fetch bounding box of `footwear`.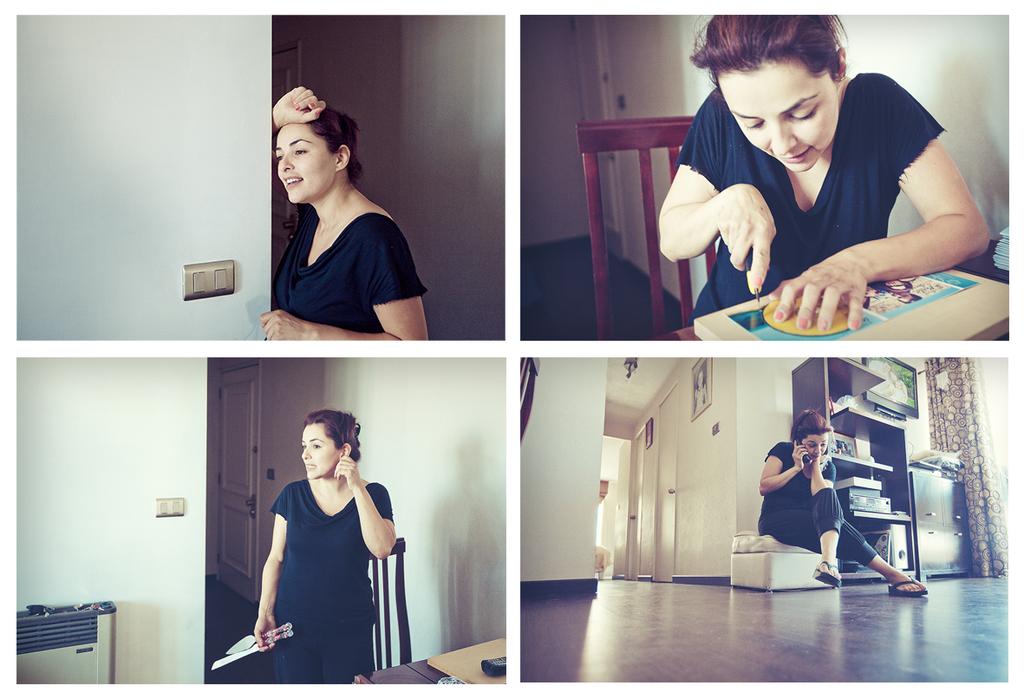
Bbox: left=884, top=569, right=933, bottom=604.
